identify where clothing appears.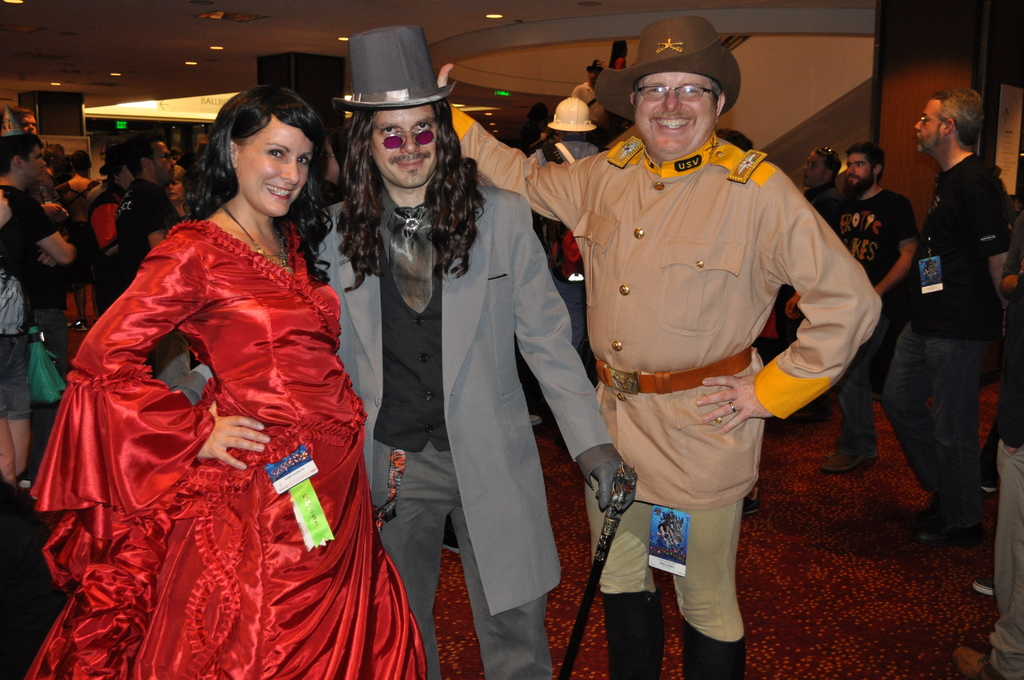
Appears at {"x1": 115, "y1": 169, "x2": 188, "y2": 395}.
